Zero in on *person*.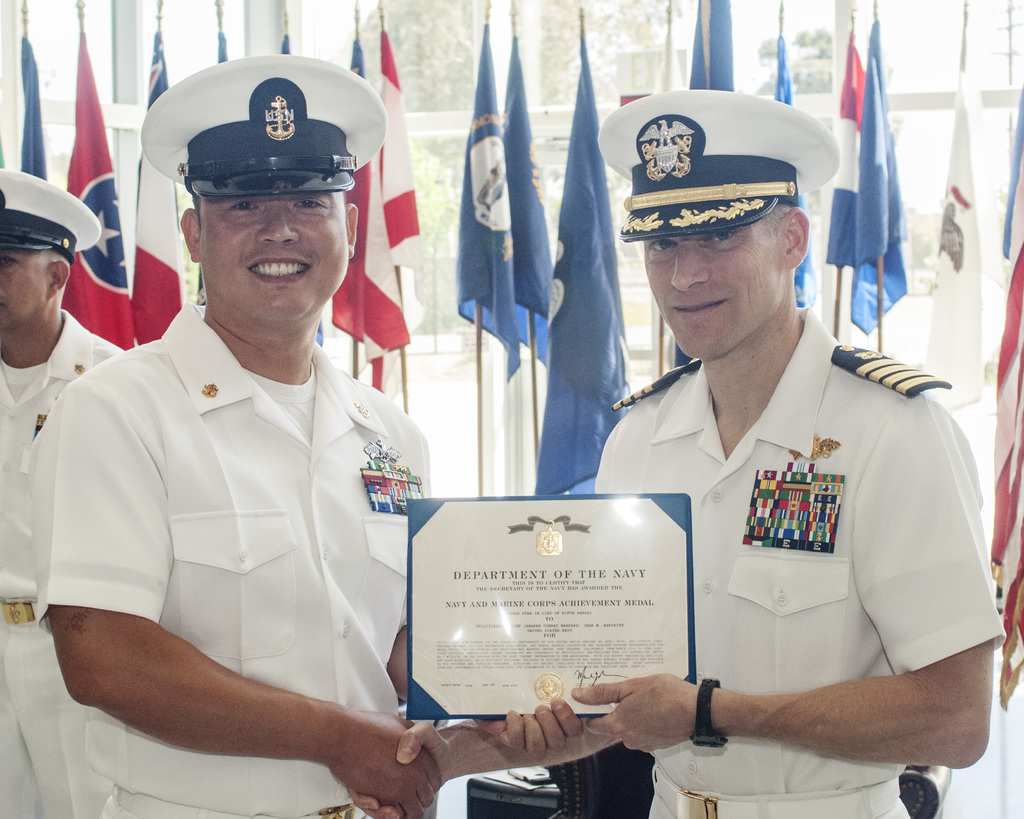
Zeroed in: box(65, 57, 471, 818).
